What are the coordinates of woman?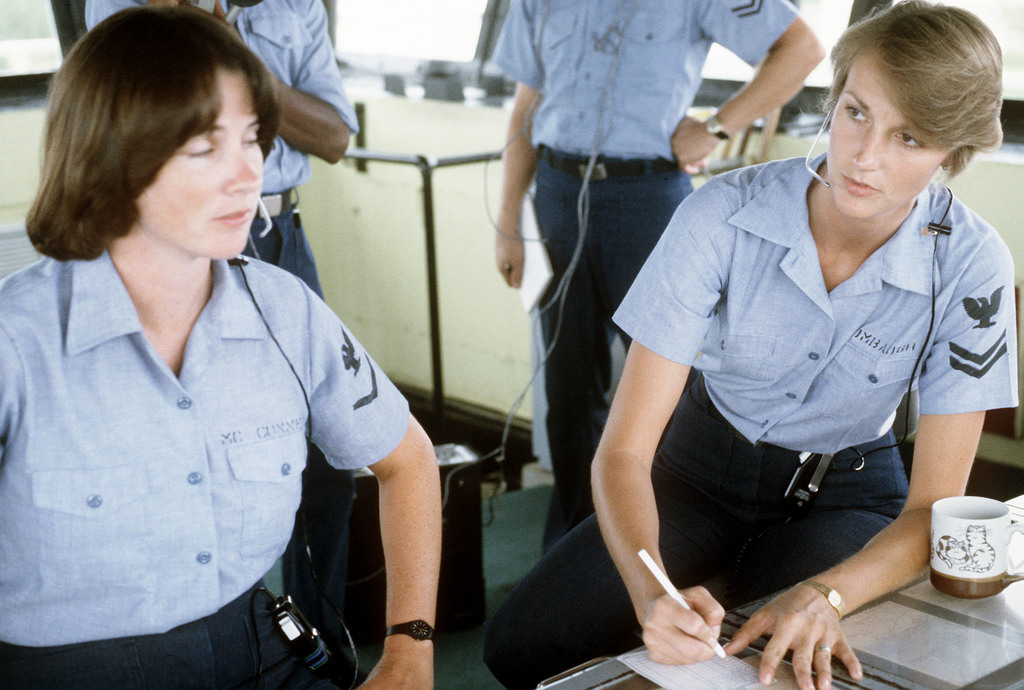
x1=480, y1=0, x2=1021, y2=689.
